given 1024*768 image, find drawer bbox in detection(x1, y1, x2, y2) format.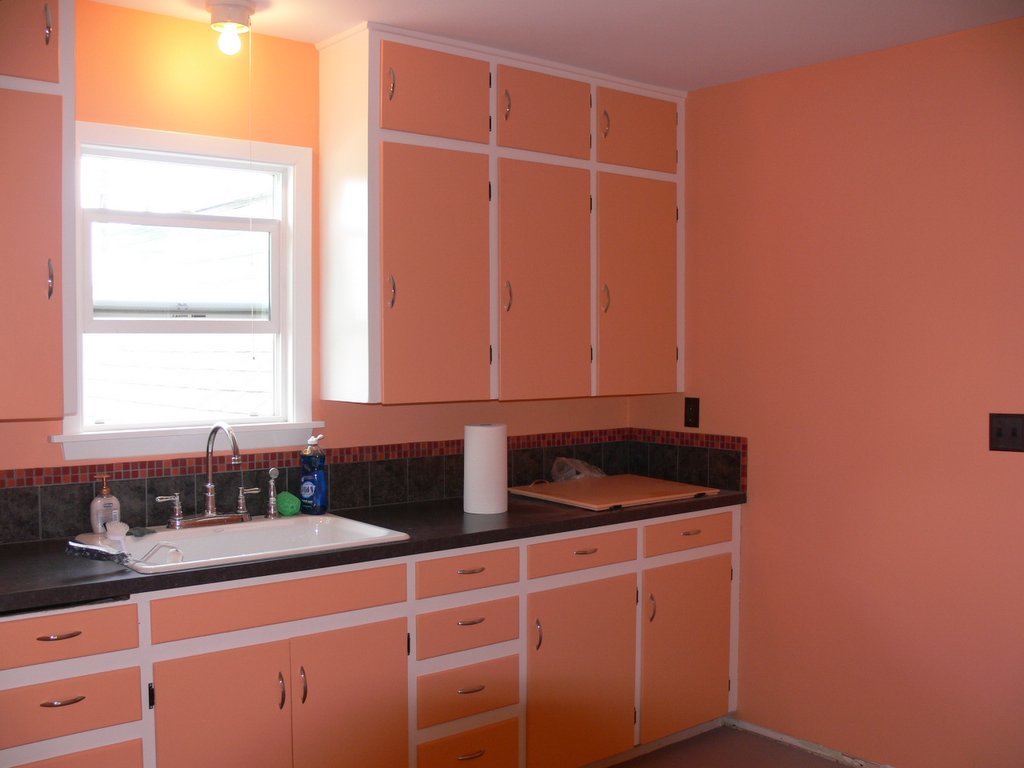
detection(0, 669, 140, 749).
